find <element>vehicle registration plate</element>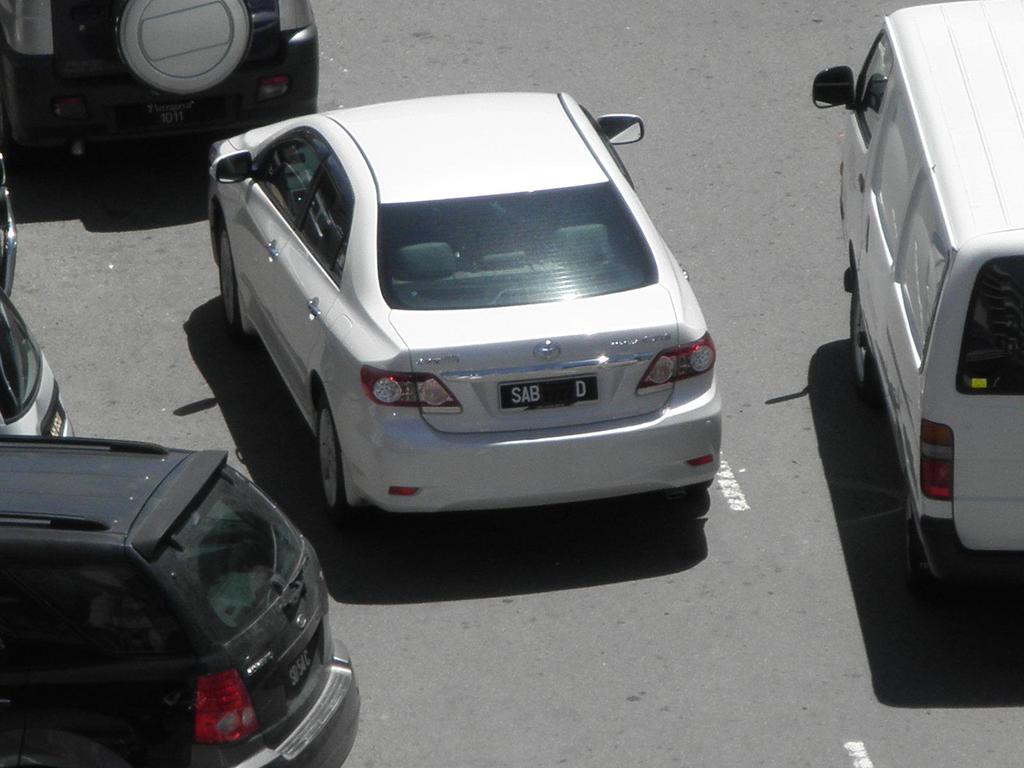
BBox(499, 378, 597, 406)
